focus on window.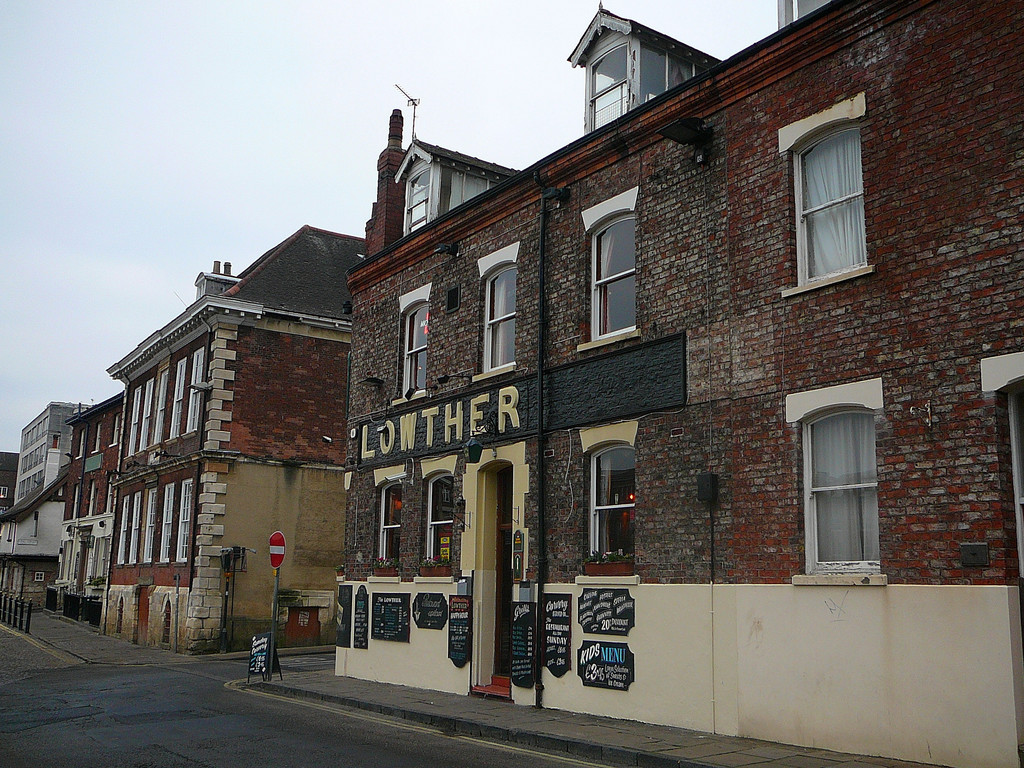
Focused at {"left": 401, "top": 307, "right": 426, "bottom": 397}.
